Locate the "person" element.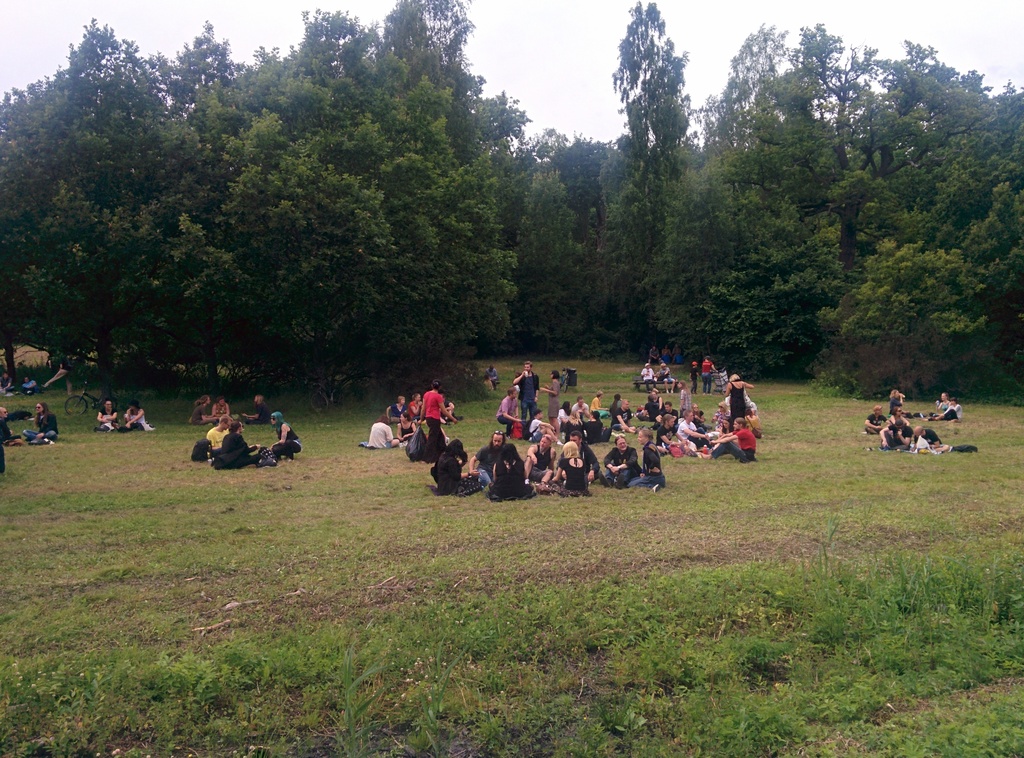
Element bbox: (94, 394, 122, 431).
